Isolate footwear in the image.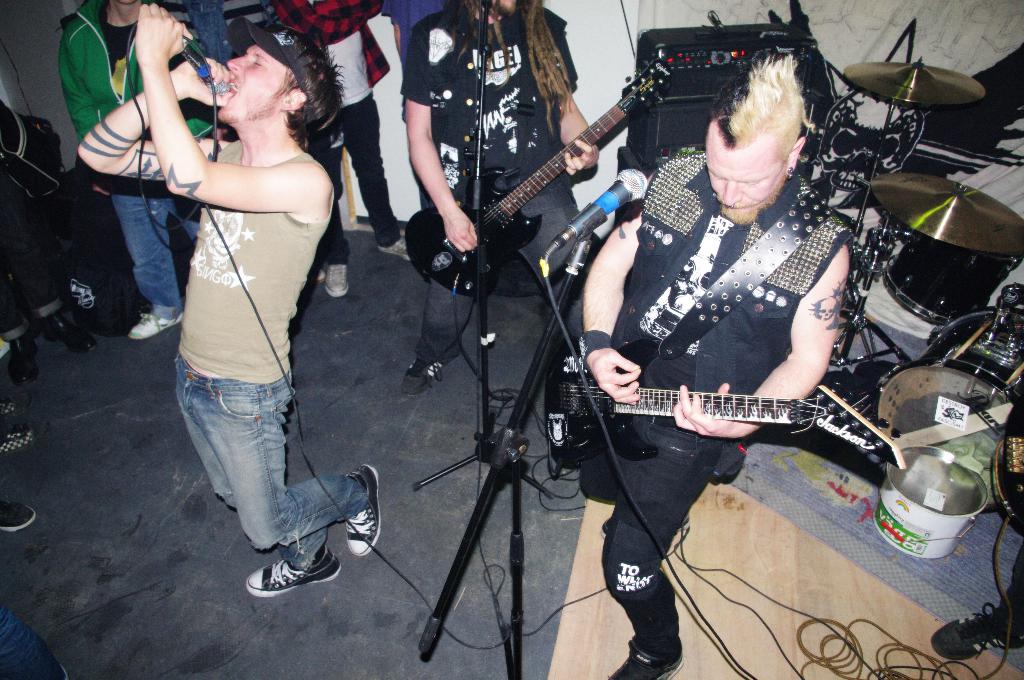
Isolated region: 929:601:1023:662.
